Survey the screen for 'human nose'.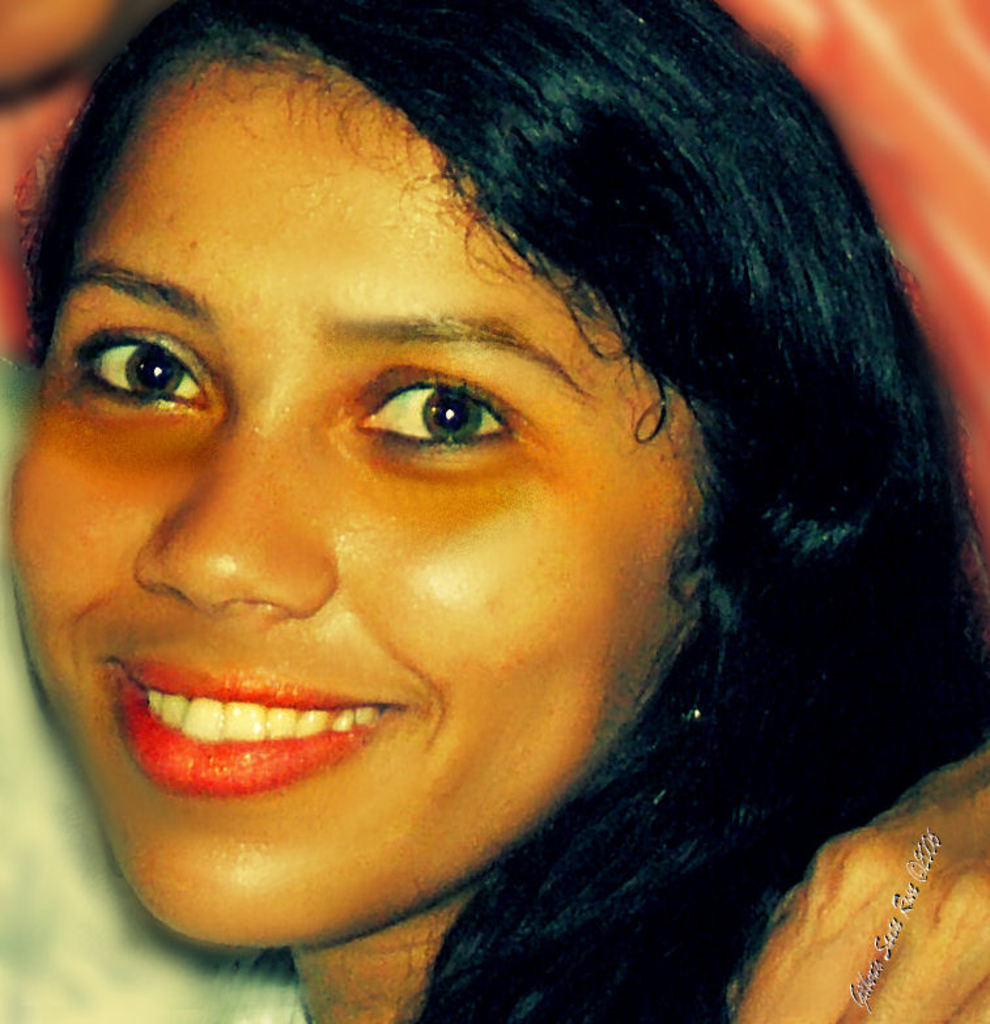
Survey found: bbox=[132, 382, 336, 616].
